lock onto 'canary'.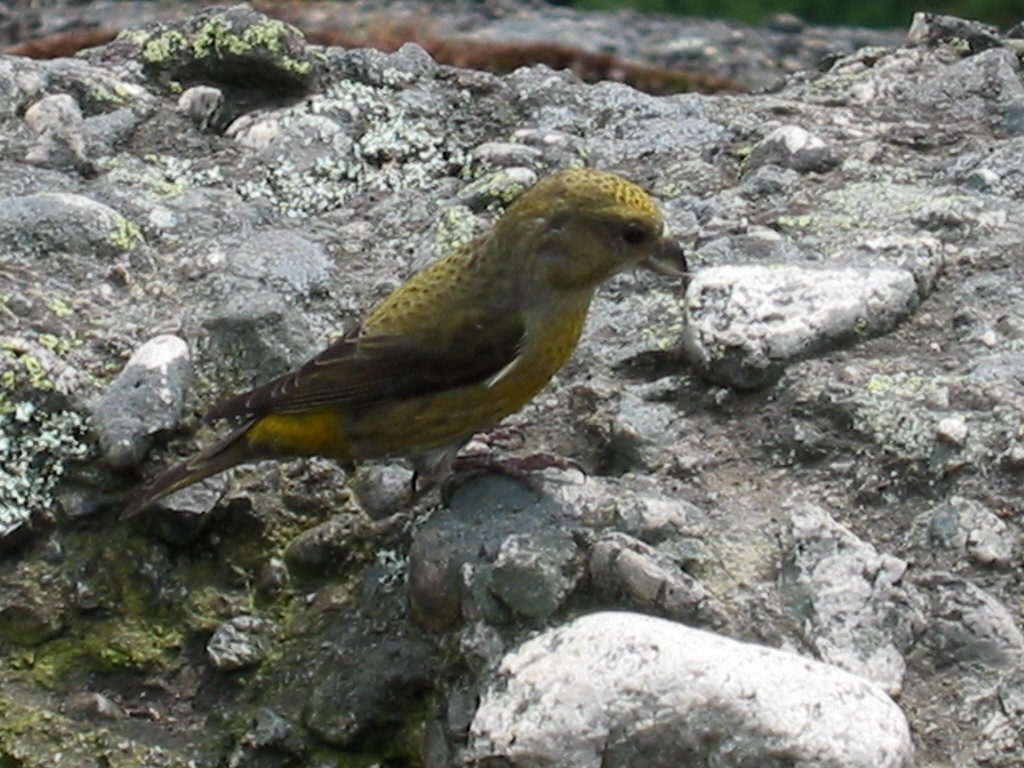
Locked: box=[117, 166, 691, 524].
